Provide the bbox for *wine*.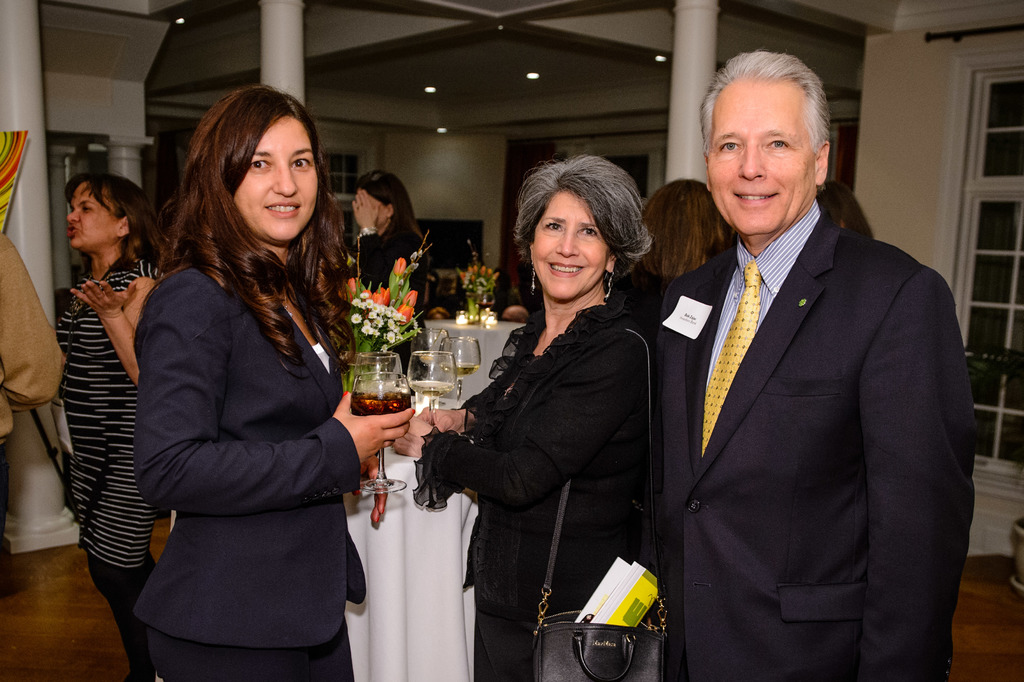
locate(348, 375, 410, 482).
